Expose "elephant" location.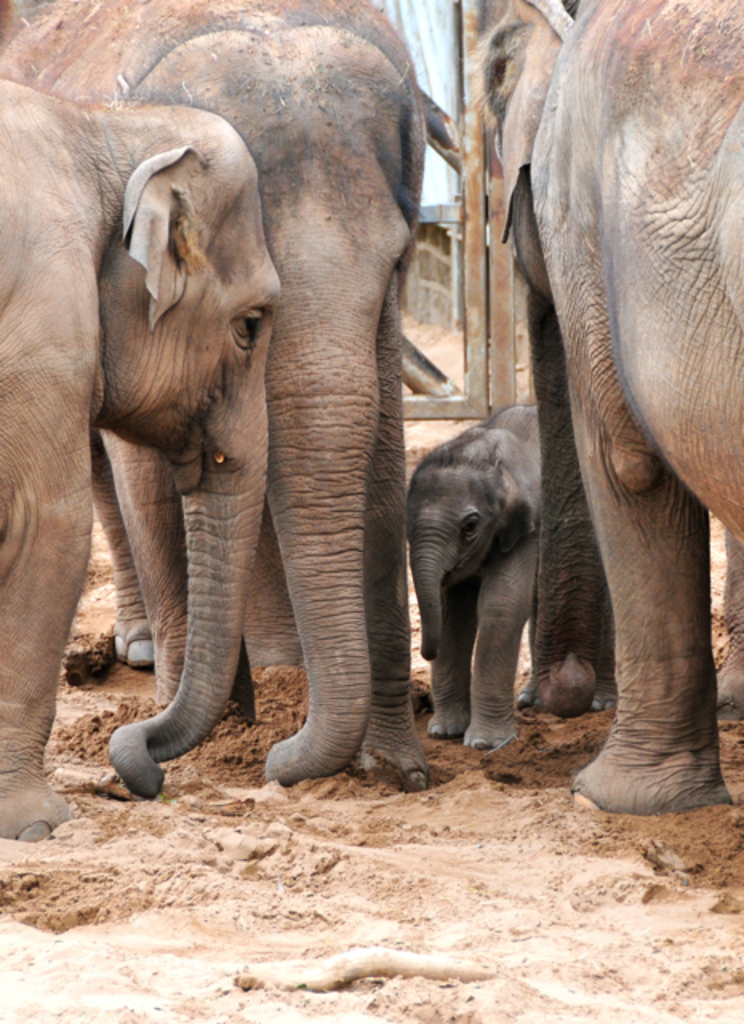
Exposed at {"left": 406, "top": 398, "right": 573, "bottom": 770}.
